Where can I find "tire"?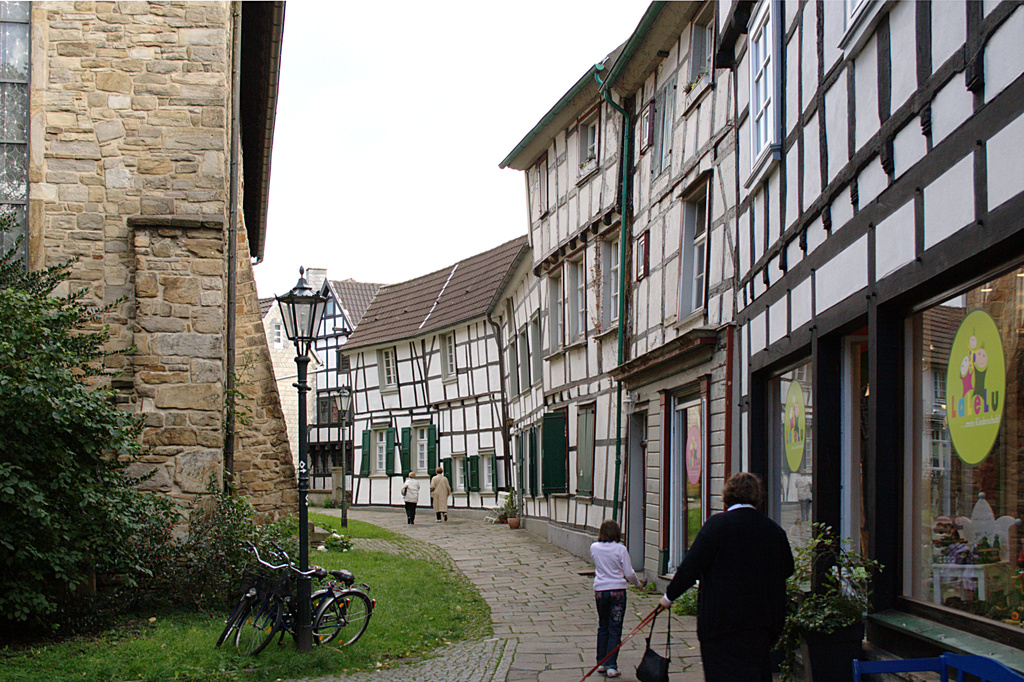
You can find it at {"left": 210, "top": 596, "right": 244, "bottom": 649}.
